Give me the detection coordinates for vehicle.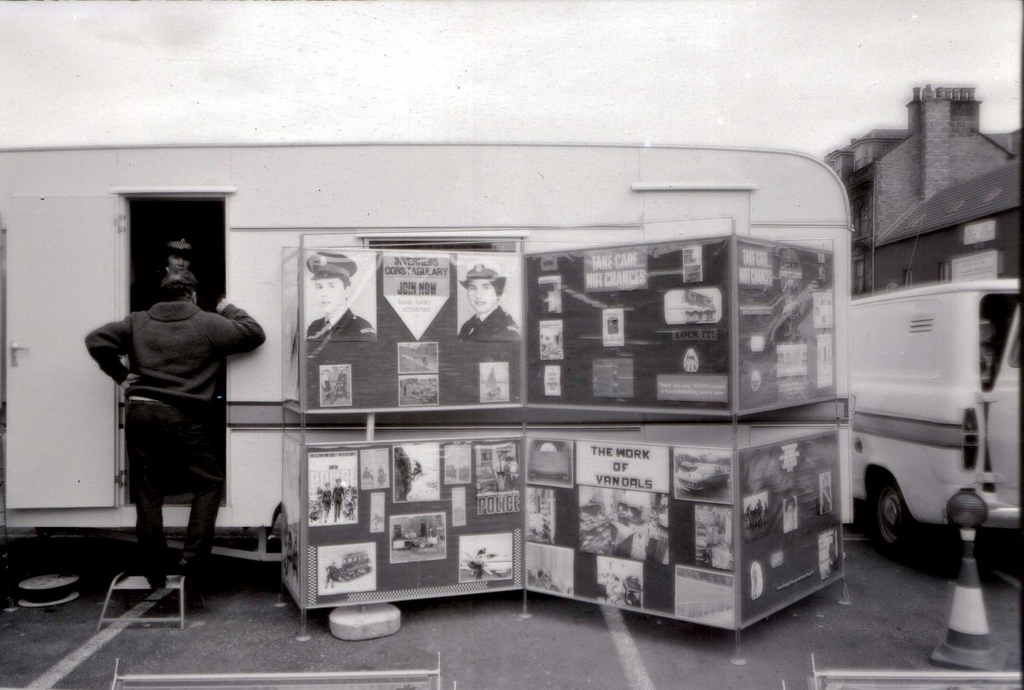
rect(673, 460, 730, 492).
